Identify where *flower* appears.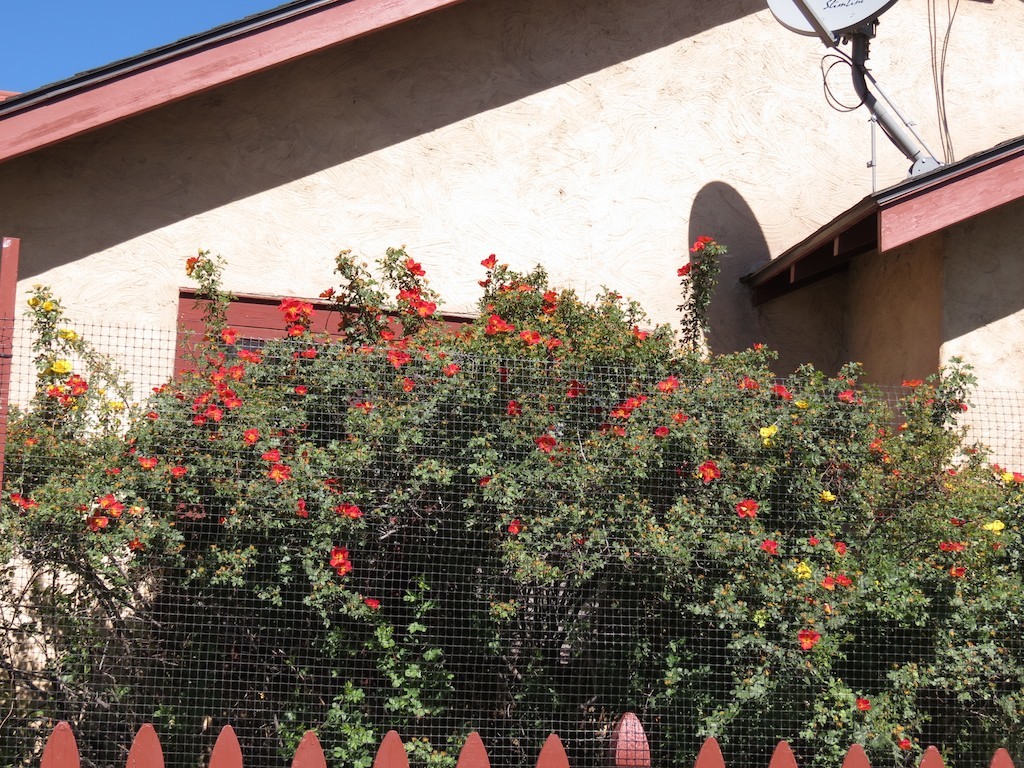
Appears at locate(264, 452, 285, 480).
